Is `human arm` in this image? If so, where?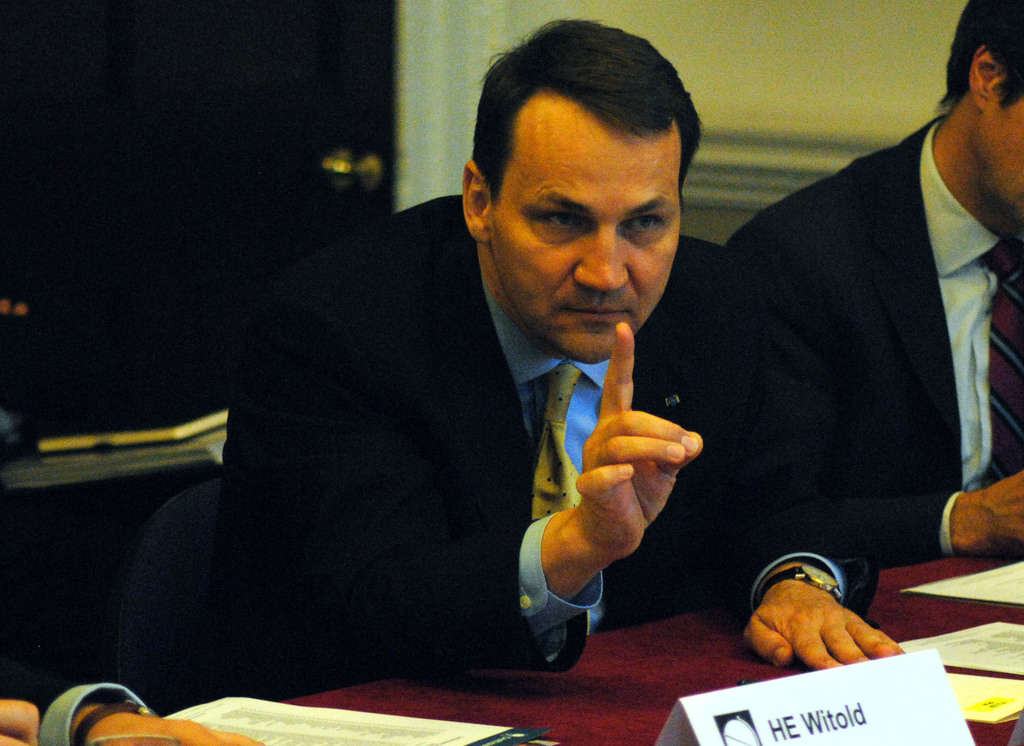
Yes, at [728,205,1023,576].
